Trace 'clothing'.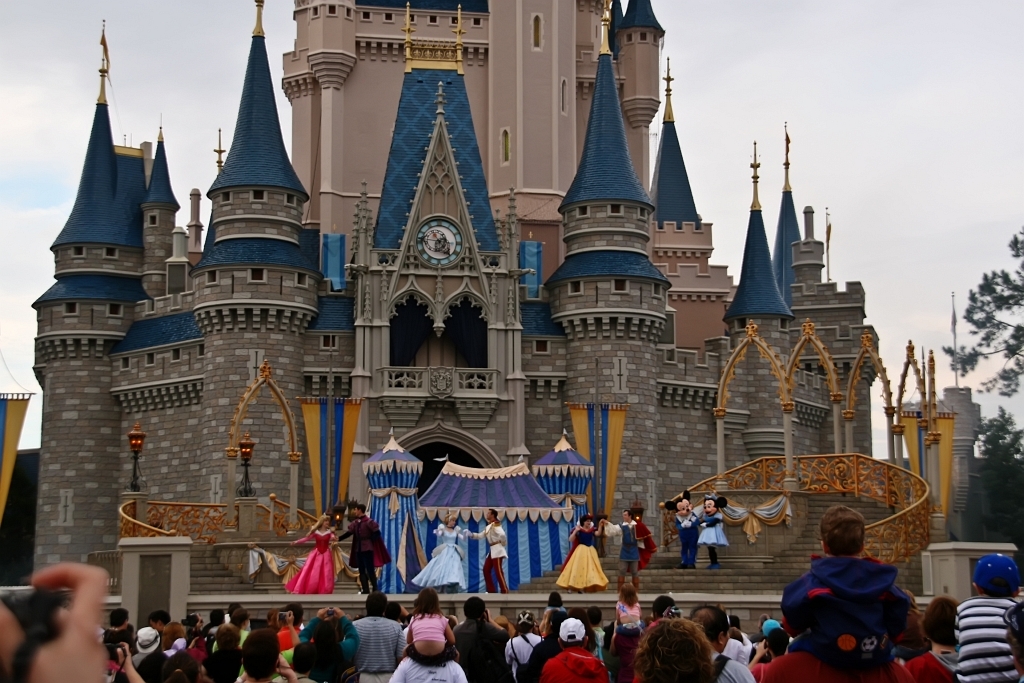
Traced to x1=555 y1=518 x2=613 y2=592.
